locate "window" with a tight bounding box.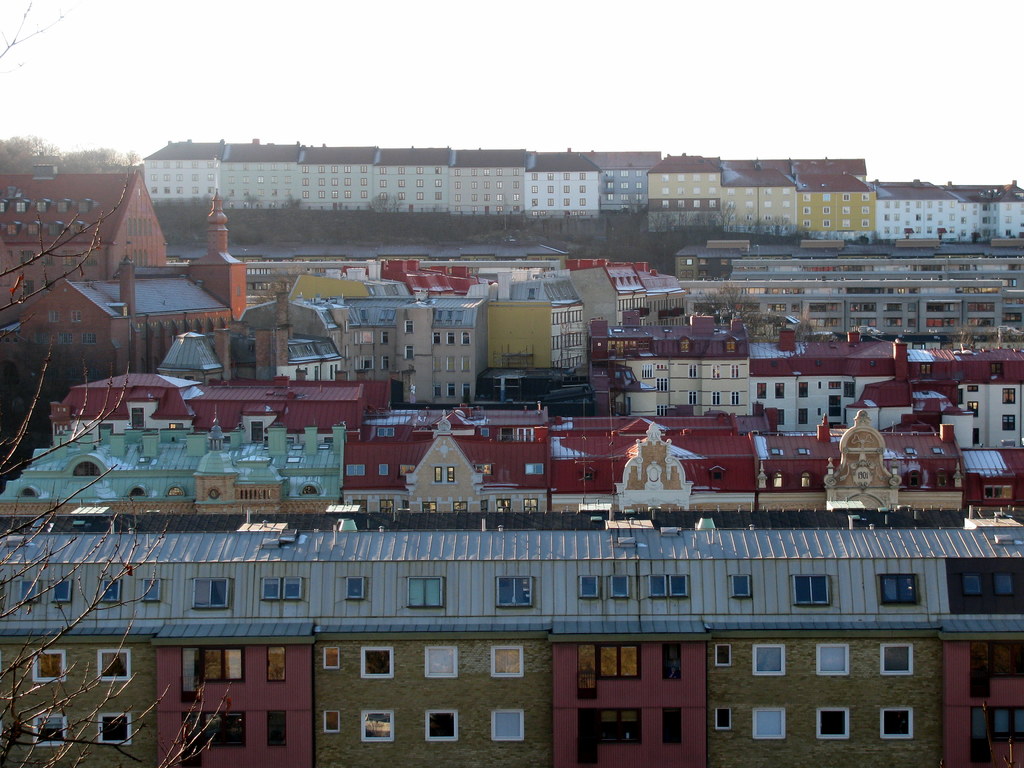
<box>774,470,787,488</box>.
